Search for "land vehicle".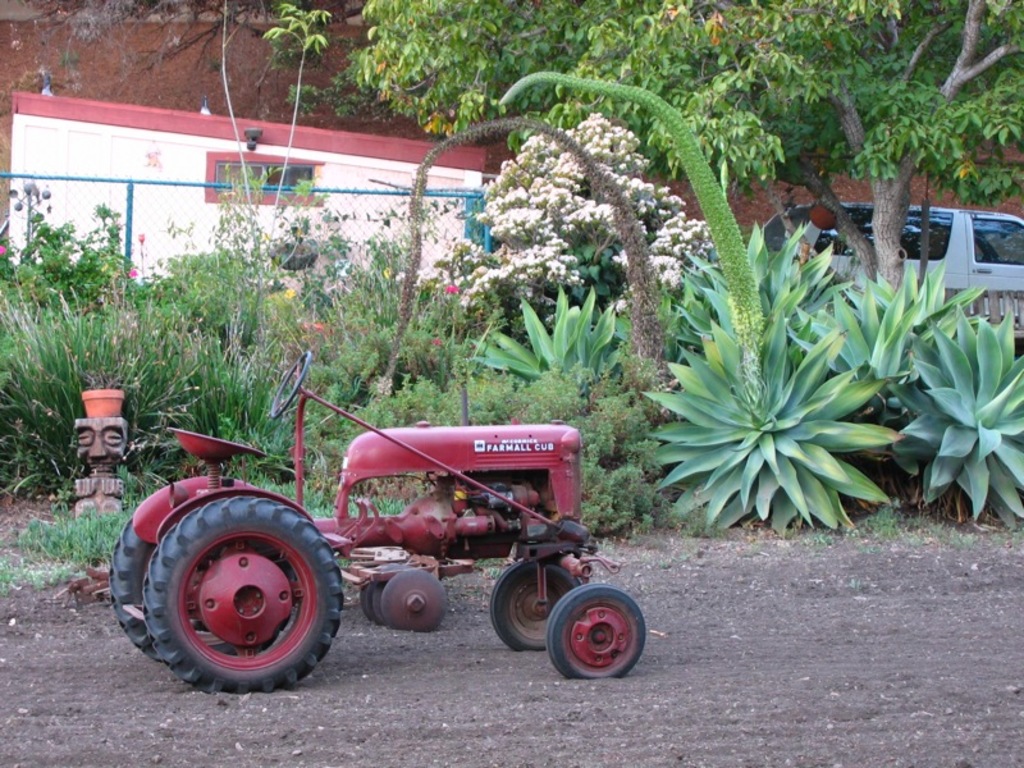
Found at [left=137, top=404, right=609, bottom=705].
